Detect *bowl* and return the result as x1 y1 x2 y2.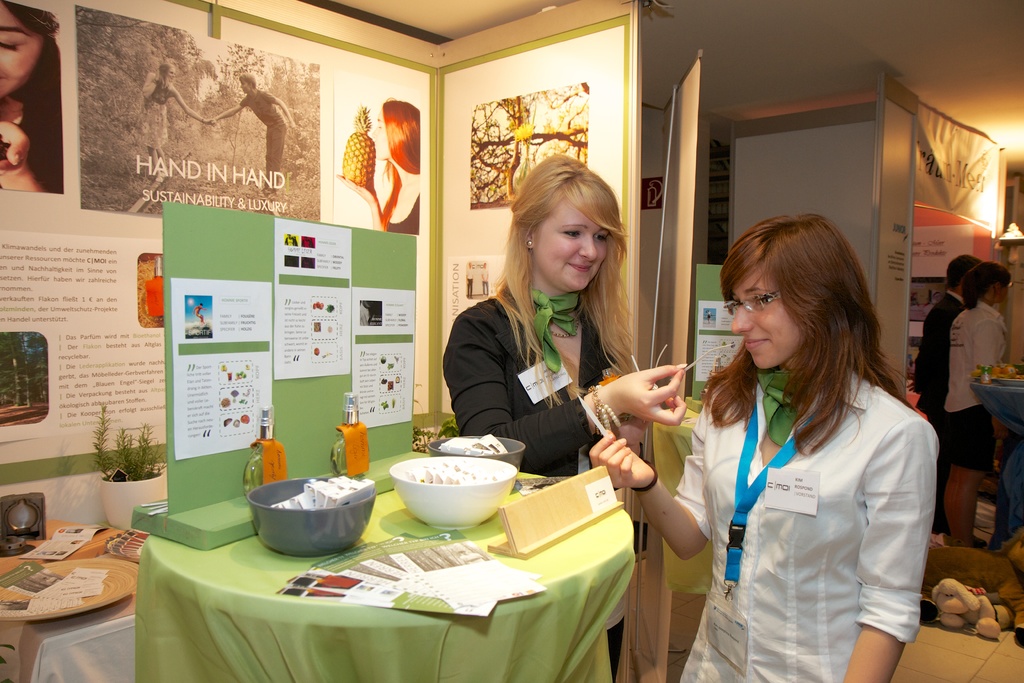
246 477 378 557.
